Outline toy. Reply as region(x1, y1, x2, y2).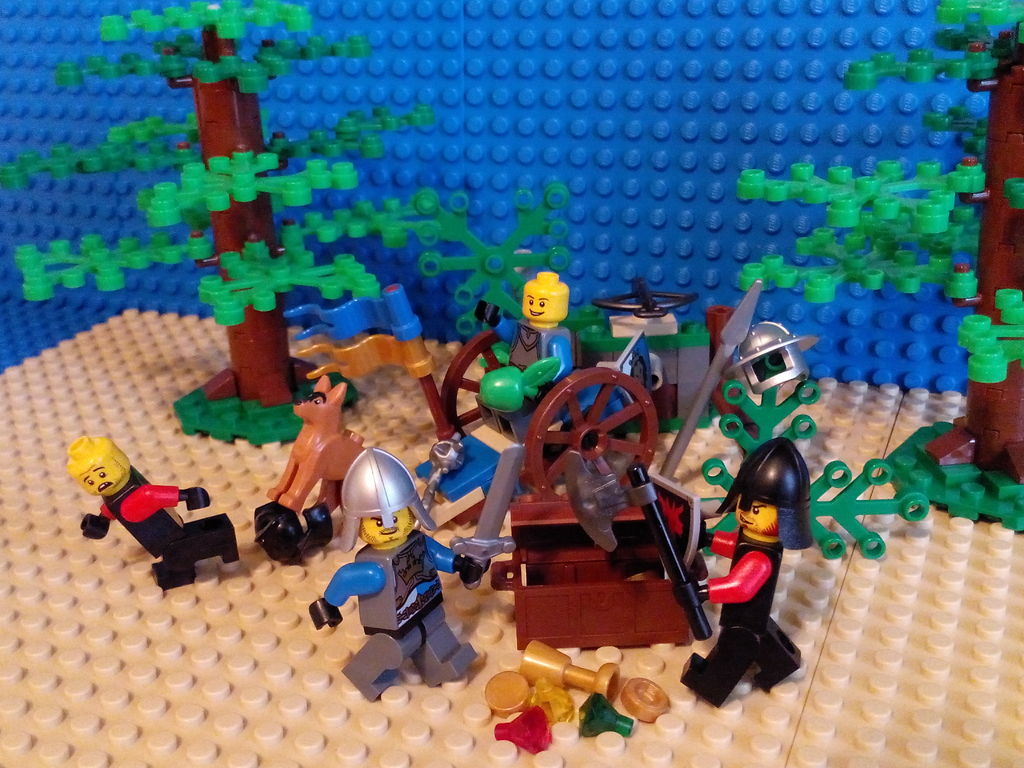
region(739, 0, 1023, 532).
